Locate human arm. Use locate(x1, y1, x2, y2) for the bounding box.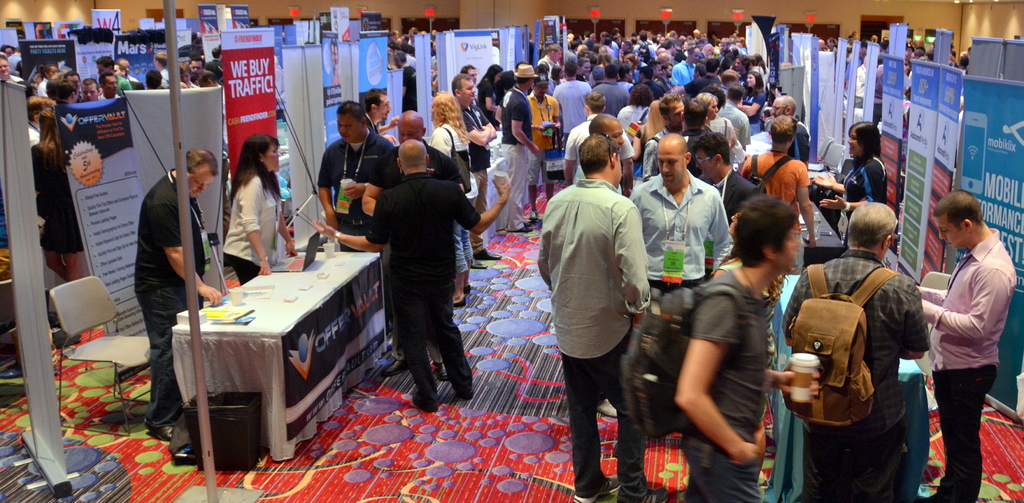
locate(705, 185, 732, 274).
